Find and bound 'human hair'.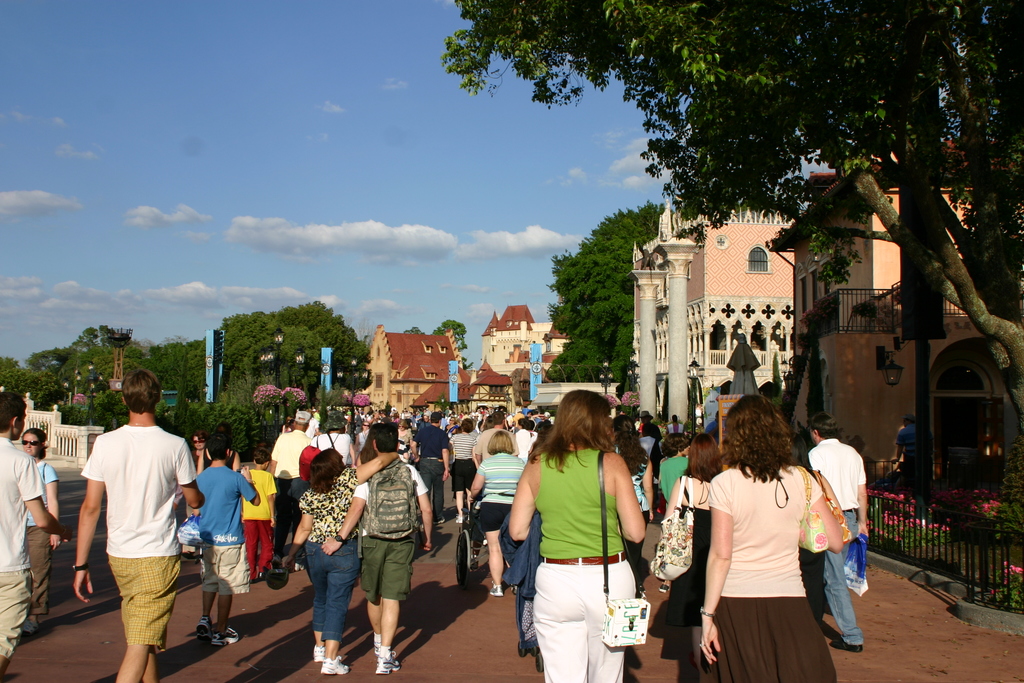
Bound: {"left": 397, "top": 419, "right": 408, "bottom": 429}.
